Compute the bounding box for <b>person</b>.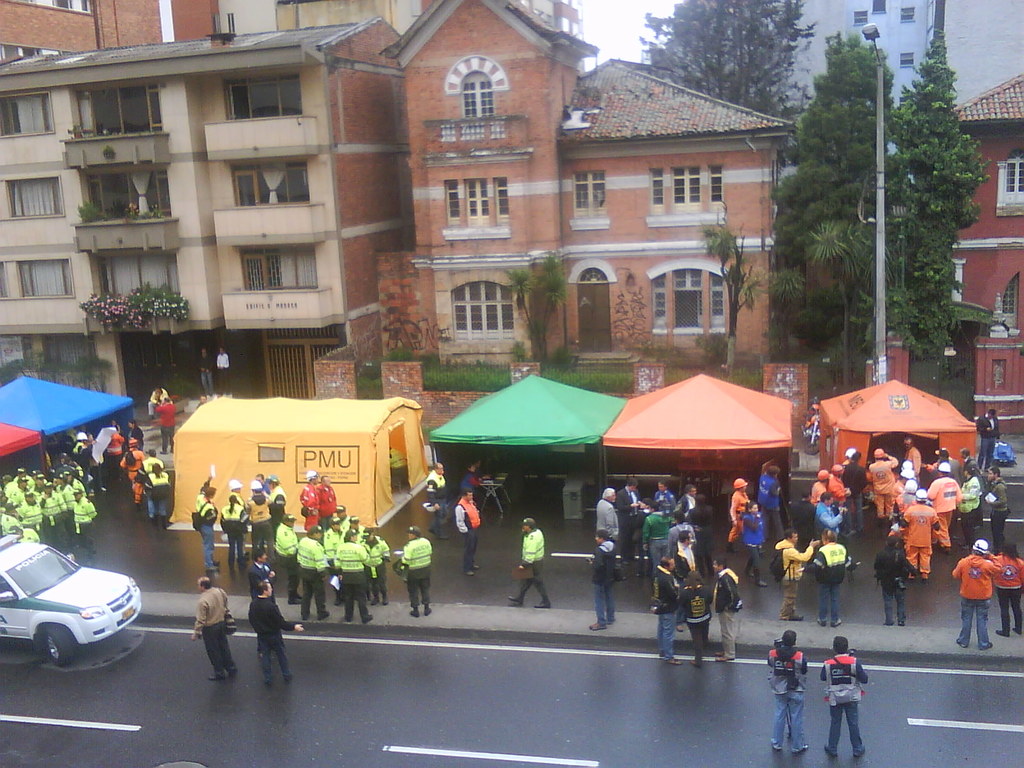
[204, 346, 211, 394].
